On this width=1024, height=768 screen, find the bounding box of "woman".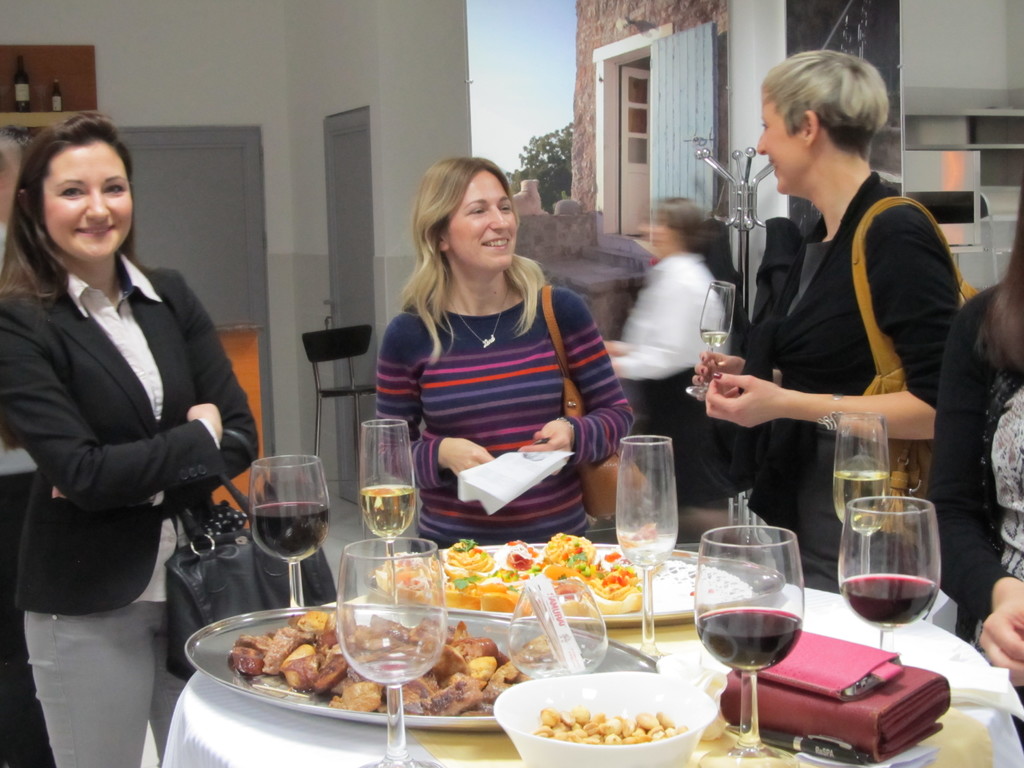
Bounding box: <bbox>0, 113, 257, 767</bbox>.
